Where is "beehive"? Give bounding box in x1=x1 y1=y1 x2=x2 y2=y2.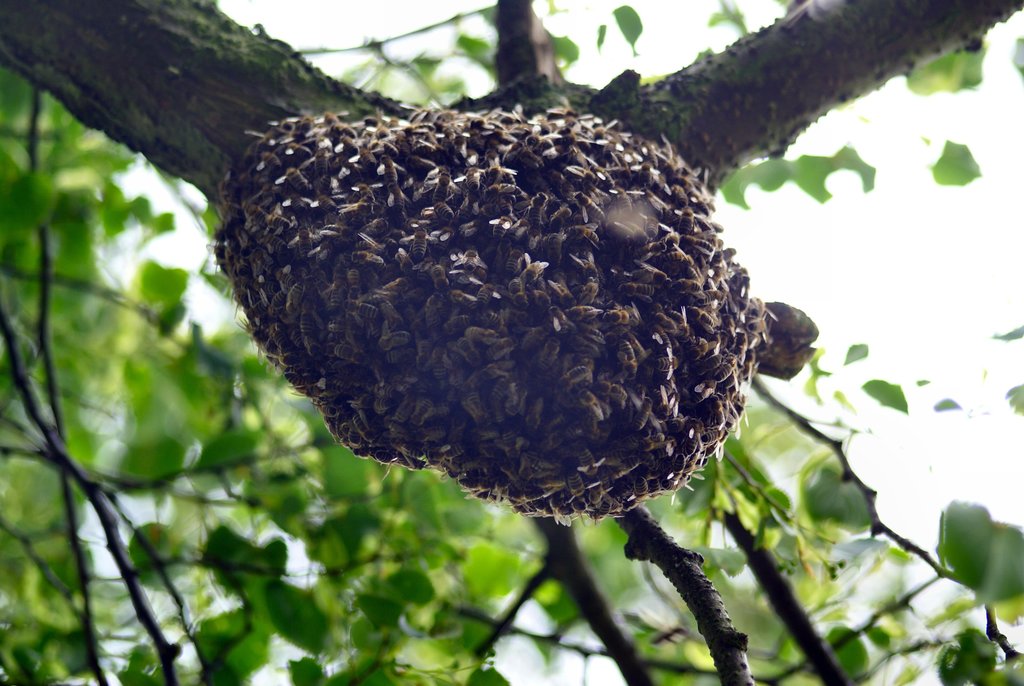
x1=216 y1=97 x2=776 y2=528.
